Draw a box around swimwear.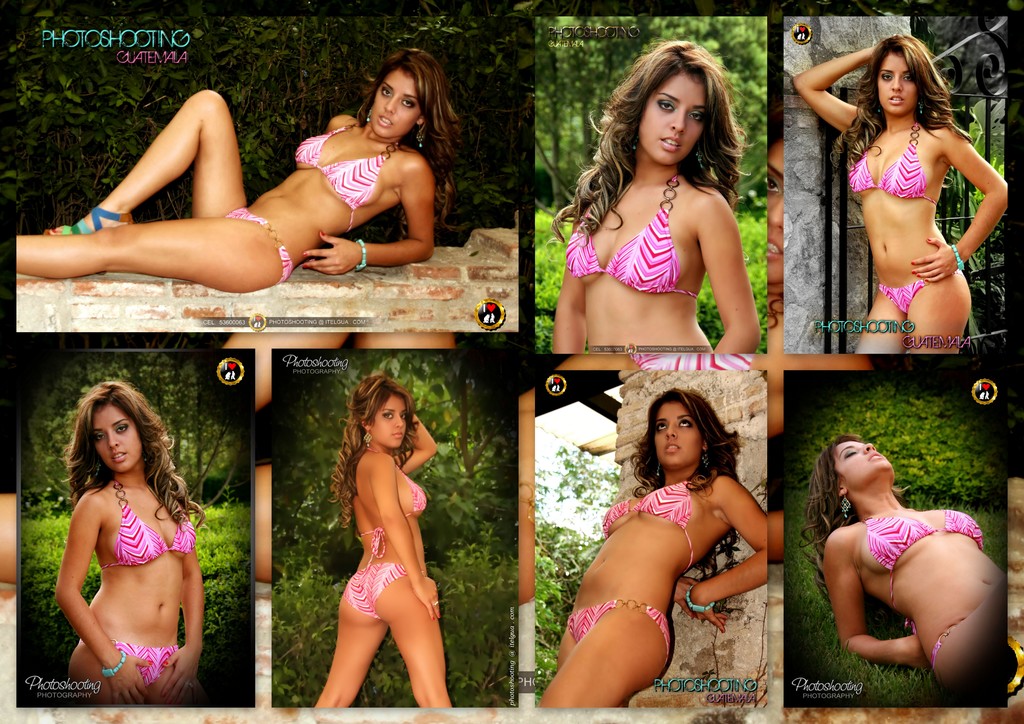
(596,482,696,570).
